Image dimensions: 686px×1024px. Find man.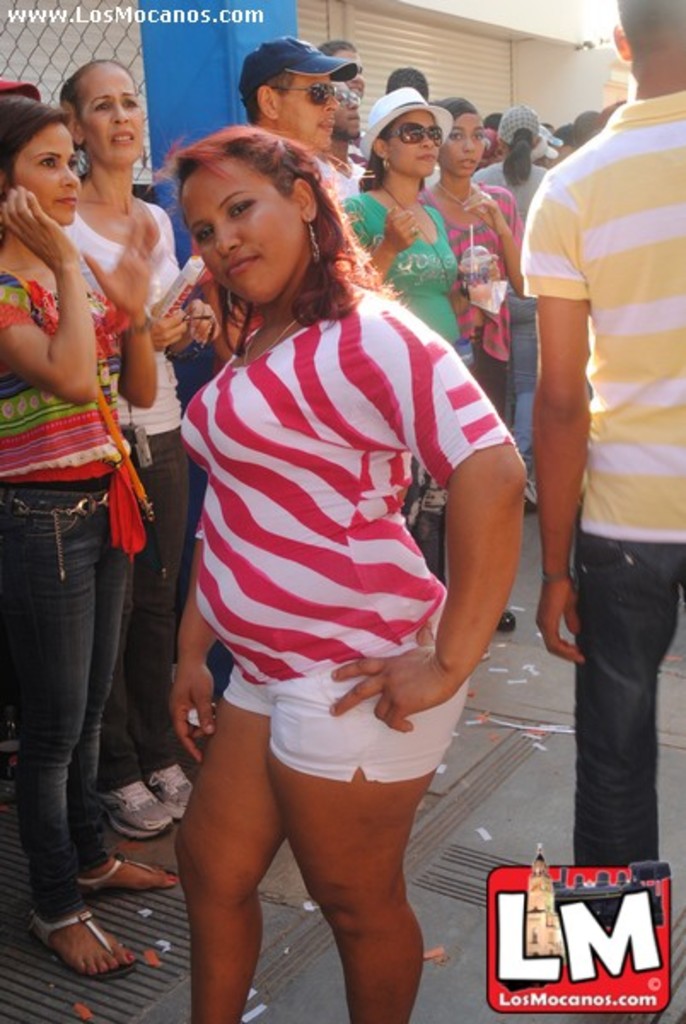
box=[474, 99, 544, 510].
